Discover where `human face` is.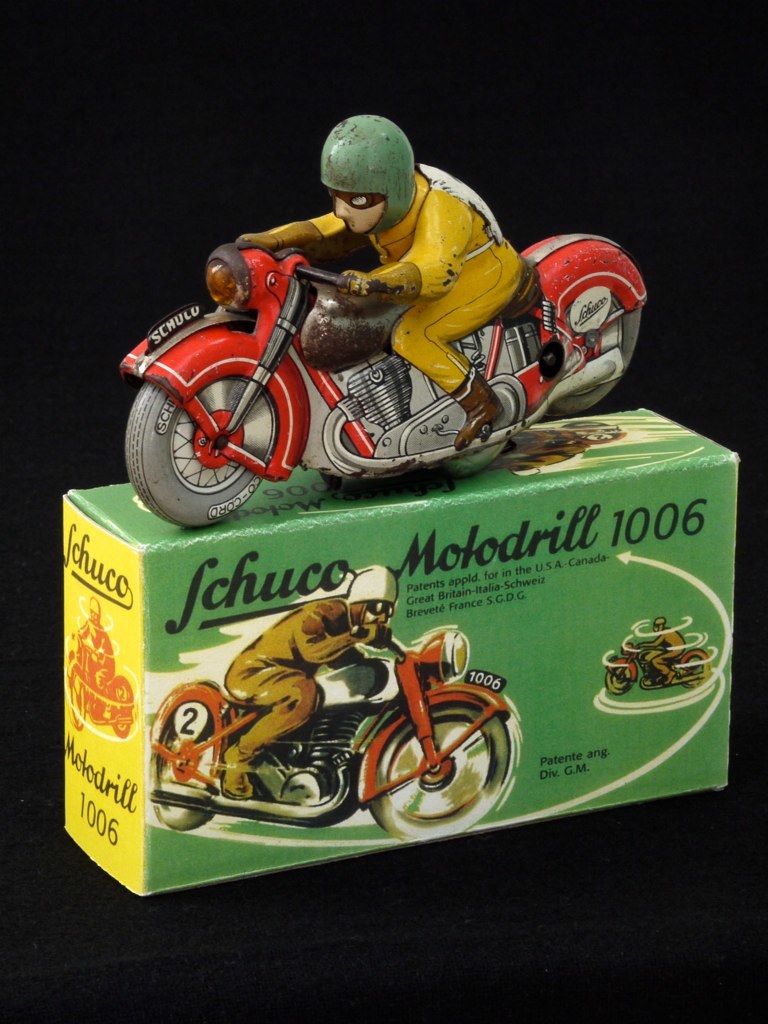
Discovered at 87,604,101,624.
